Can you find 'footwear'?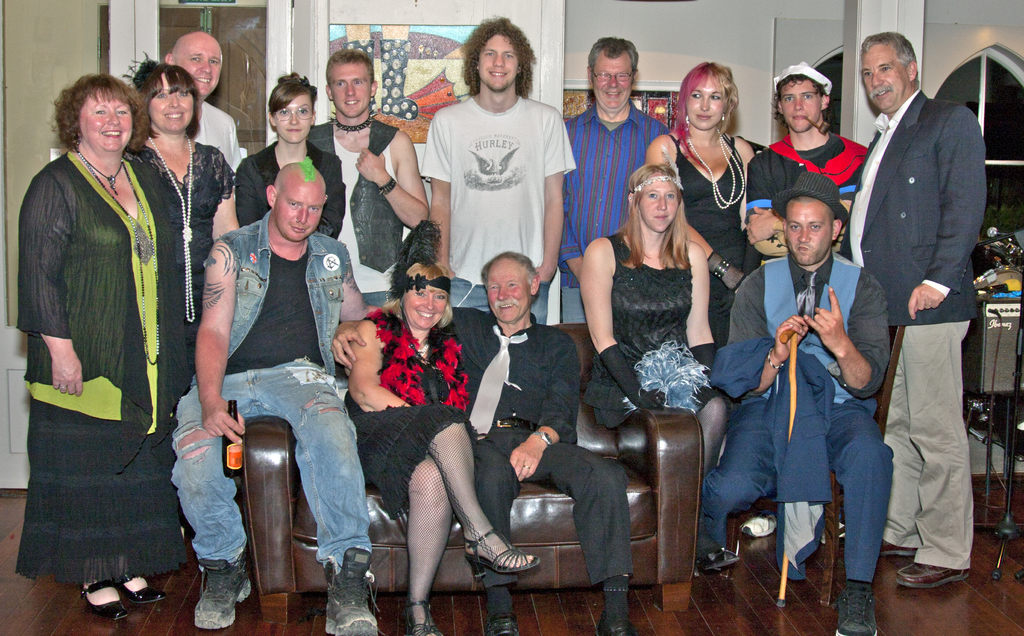
Yes, bounding box: box(835, 576, 886, 635).
